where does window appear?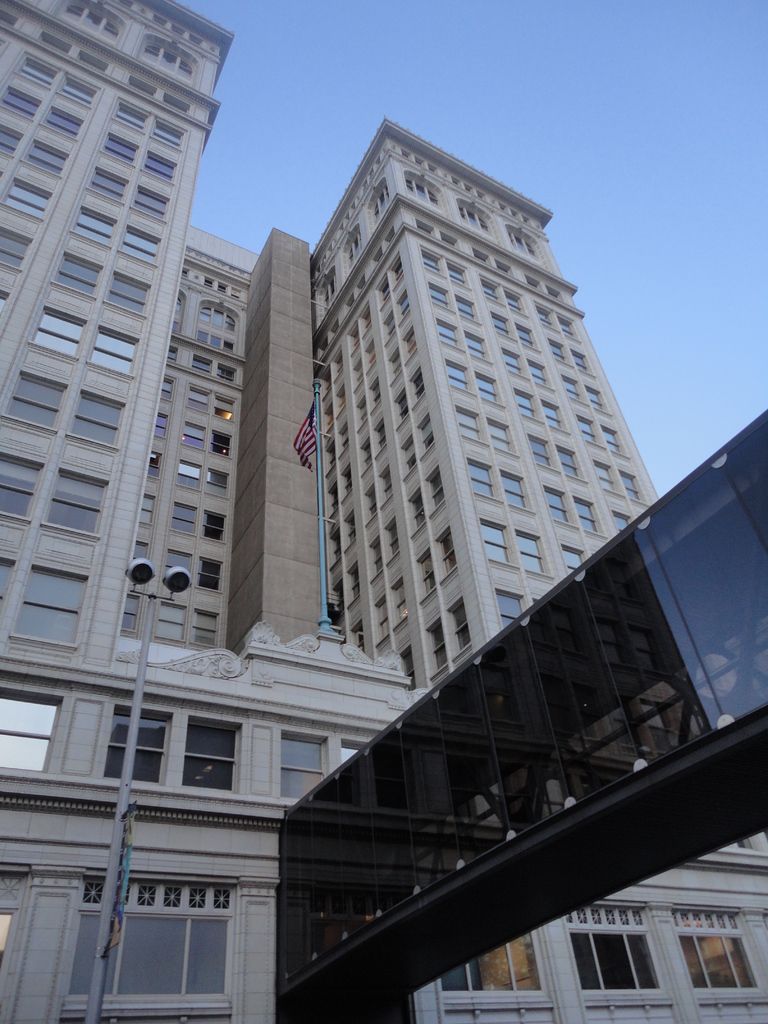
Appears at box(66, 394, 125, 454).
